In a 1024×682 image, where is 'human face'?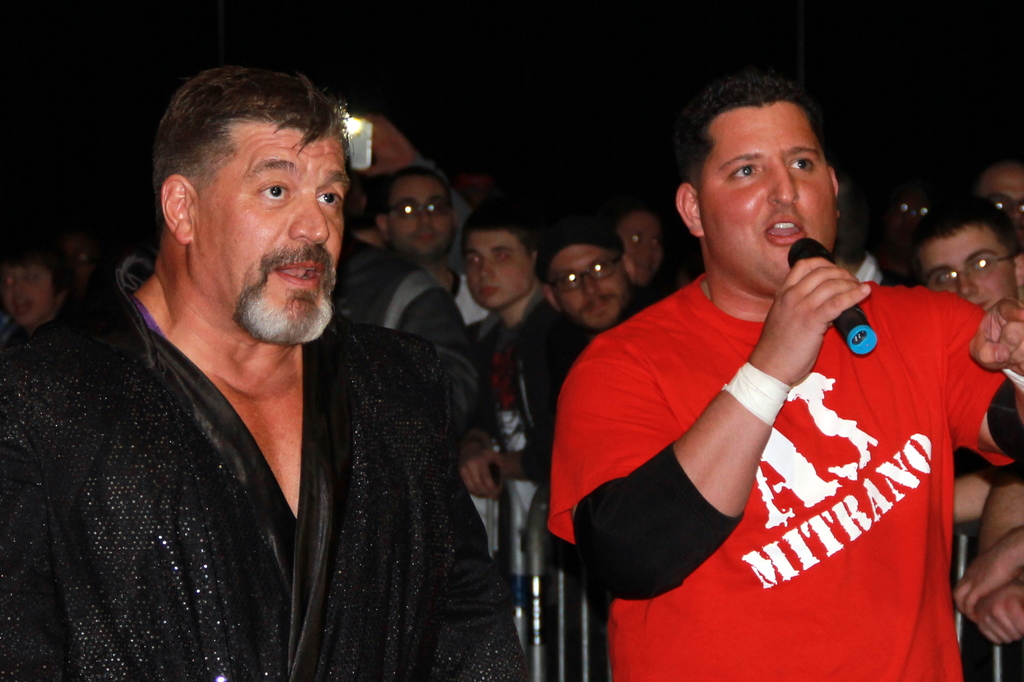
[left=888, top=187, right=925, bottom=244].
